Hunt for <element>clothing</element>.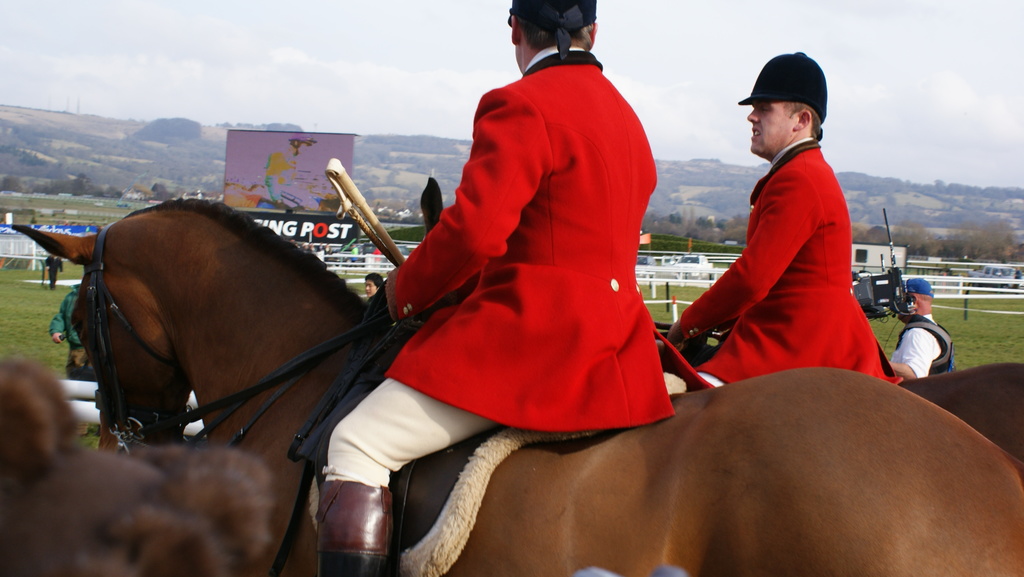
Hunted down at (left=691, top=105, right=879, bottom=381).
